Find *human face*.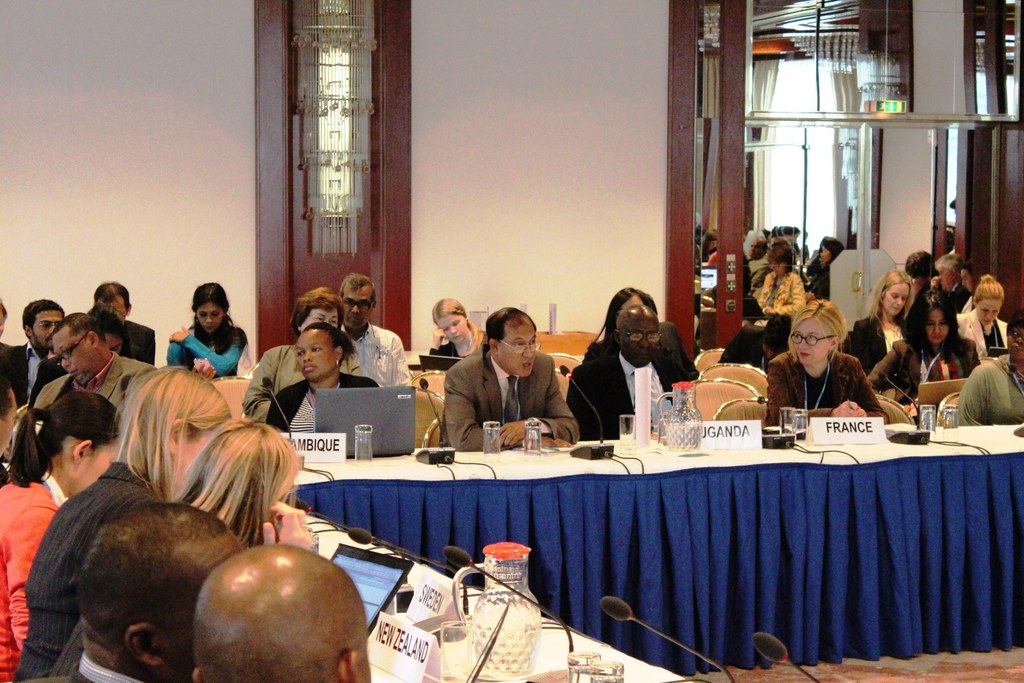
bbox=[33, 311, 61, 347].
